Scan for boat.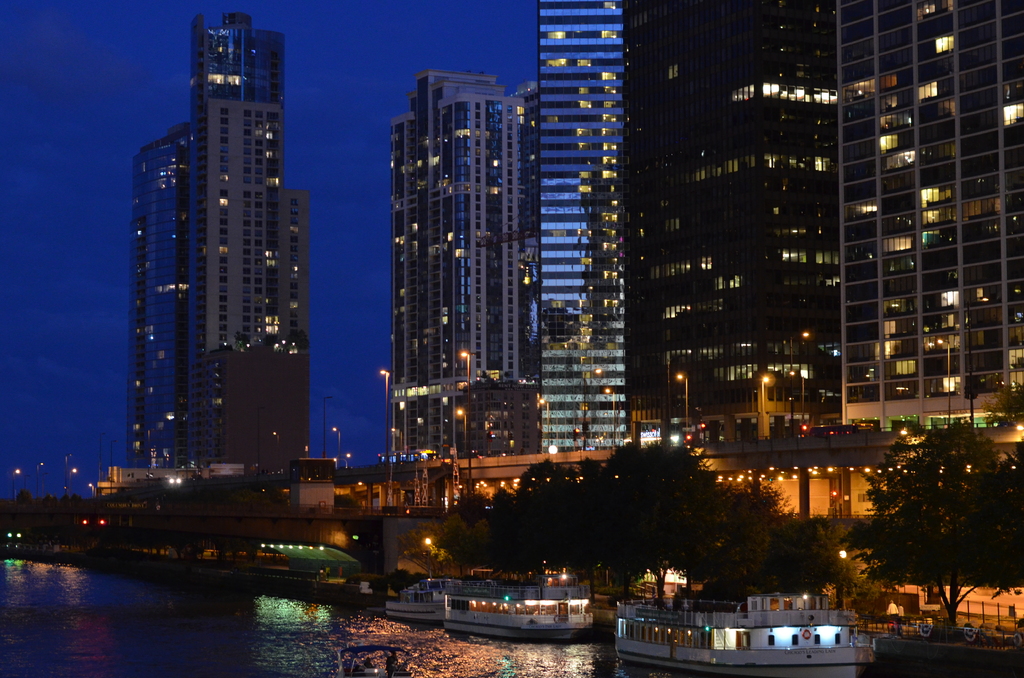
Scan result: left=378, top=567, right=471, bottom=618.
